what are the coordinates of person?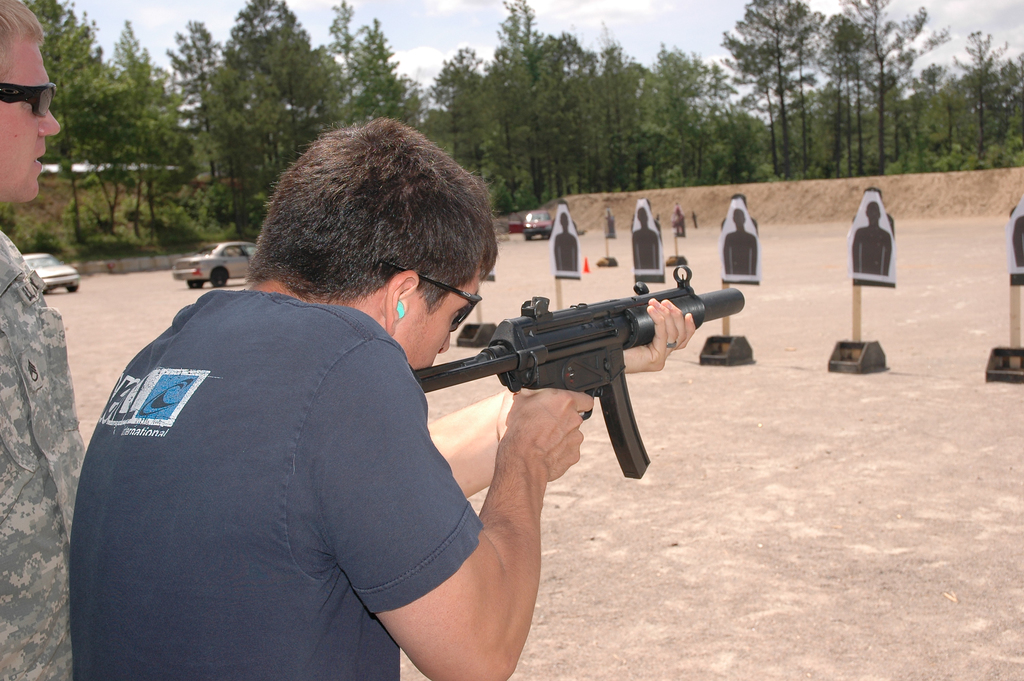
(x1=69, y1=119, x2=680, y2=680).
